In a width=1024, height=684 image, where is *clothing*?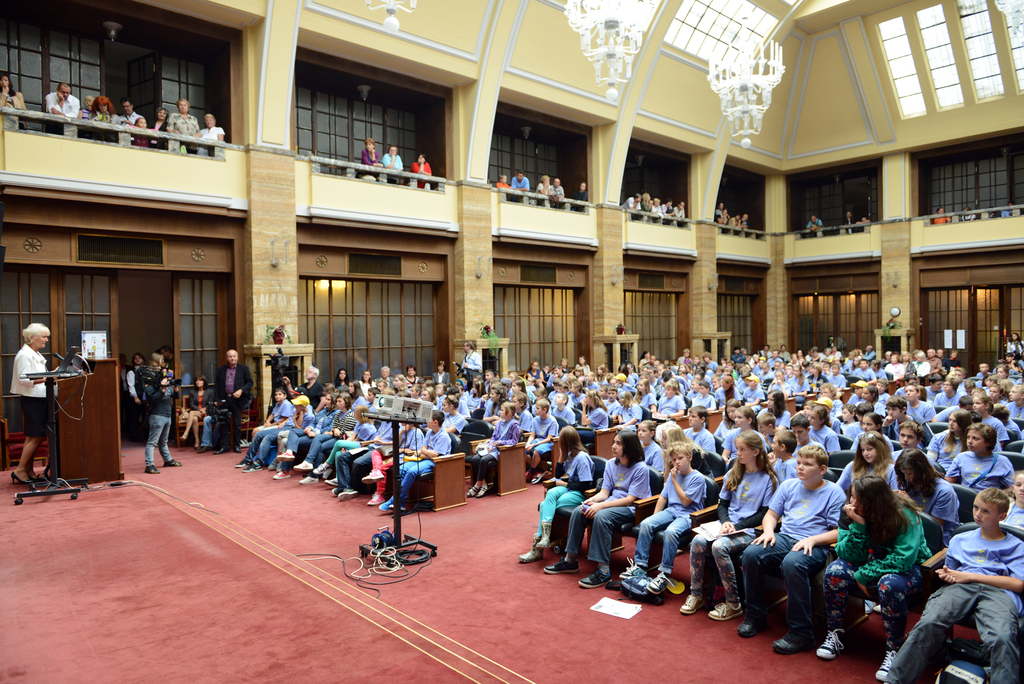
{"x1": 85, "y1": 110, "x2": 93, "y2": 120}.
